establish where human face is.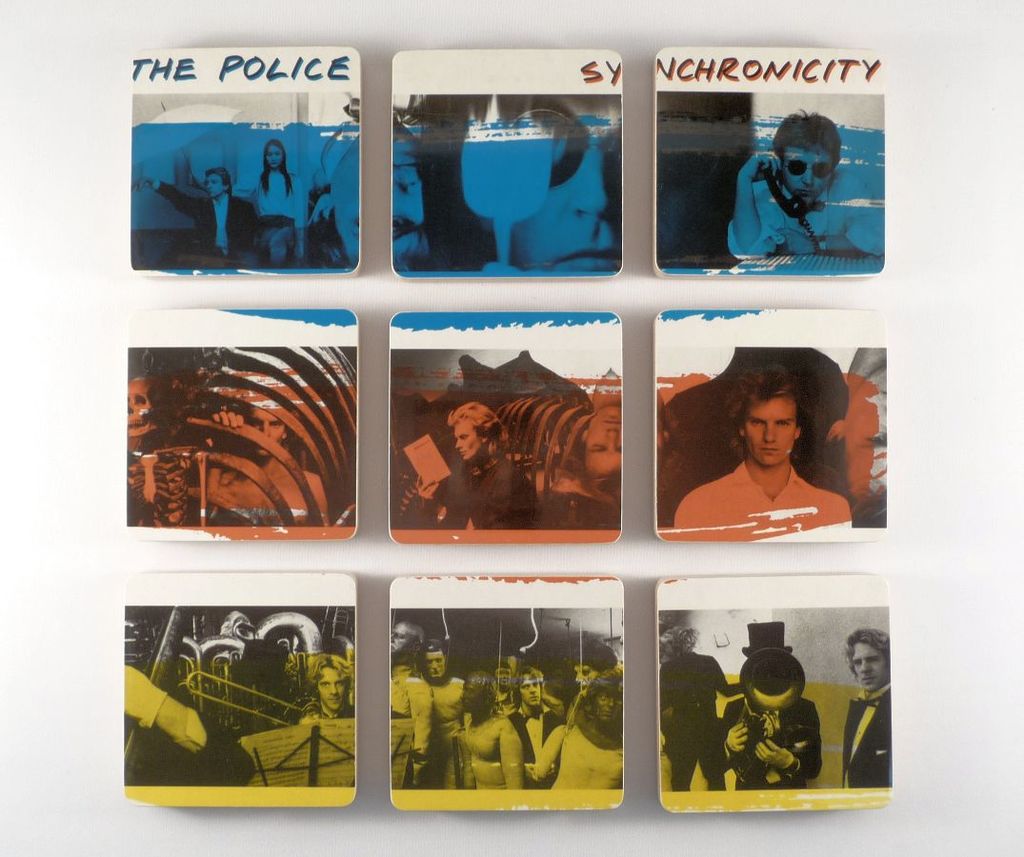
Established at 425,645,449,679.
